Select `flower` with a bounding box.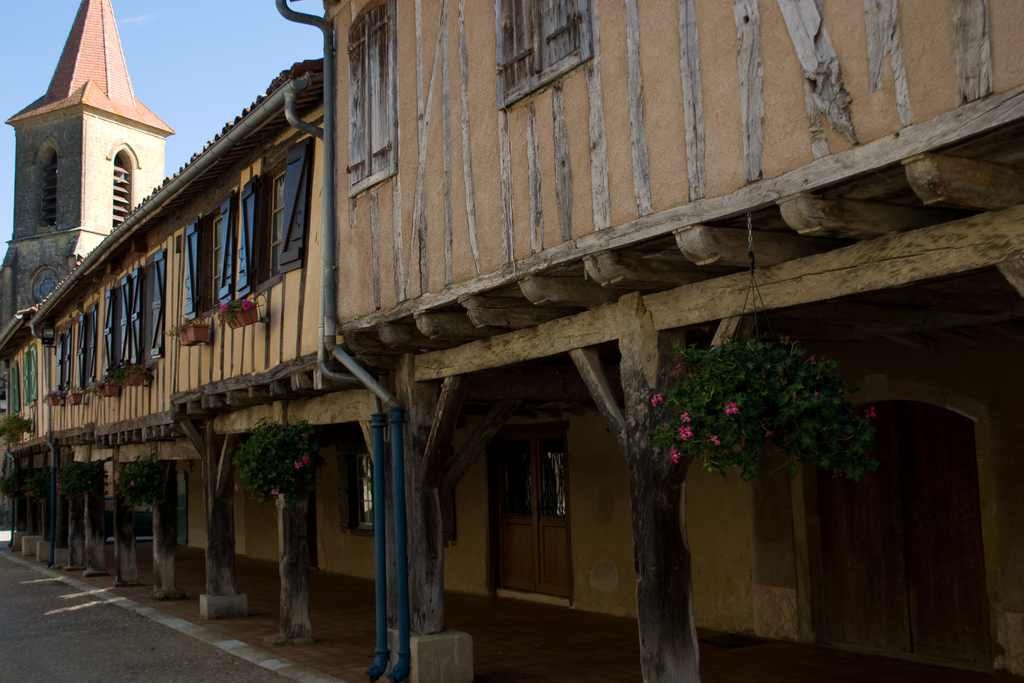
pyautogui.locateOnScreen(650, 394, 666, 407).
